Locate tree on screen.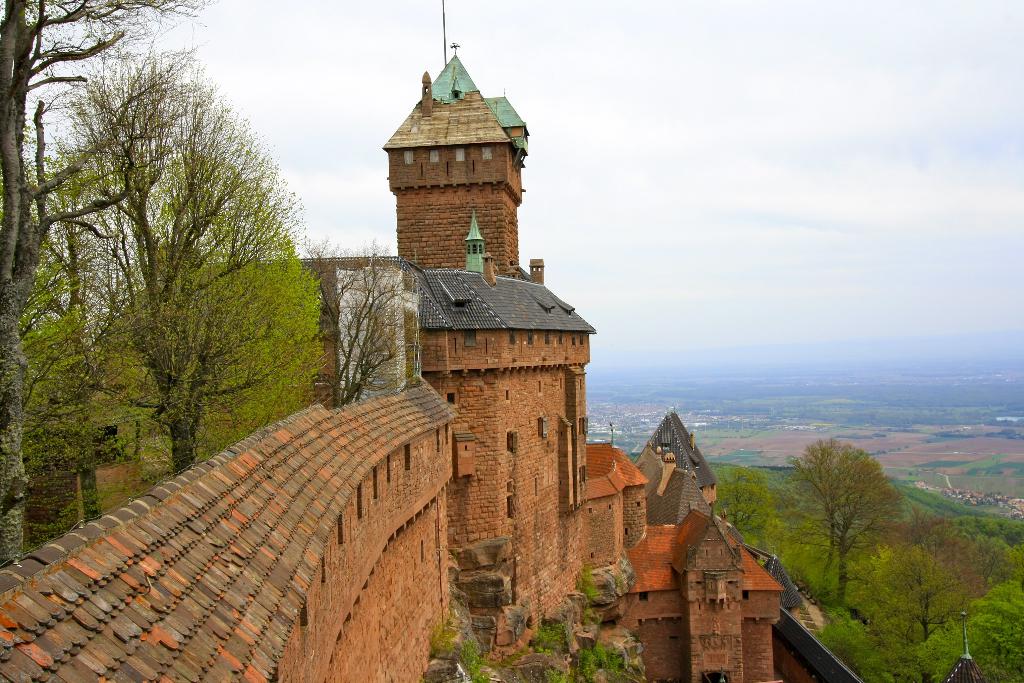
On screen at BBox(18, 65, 294, 477).
